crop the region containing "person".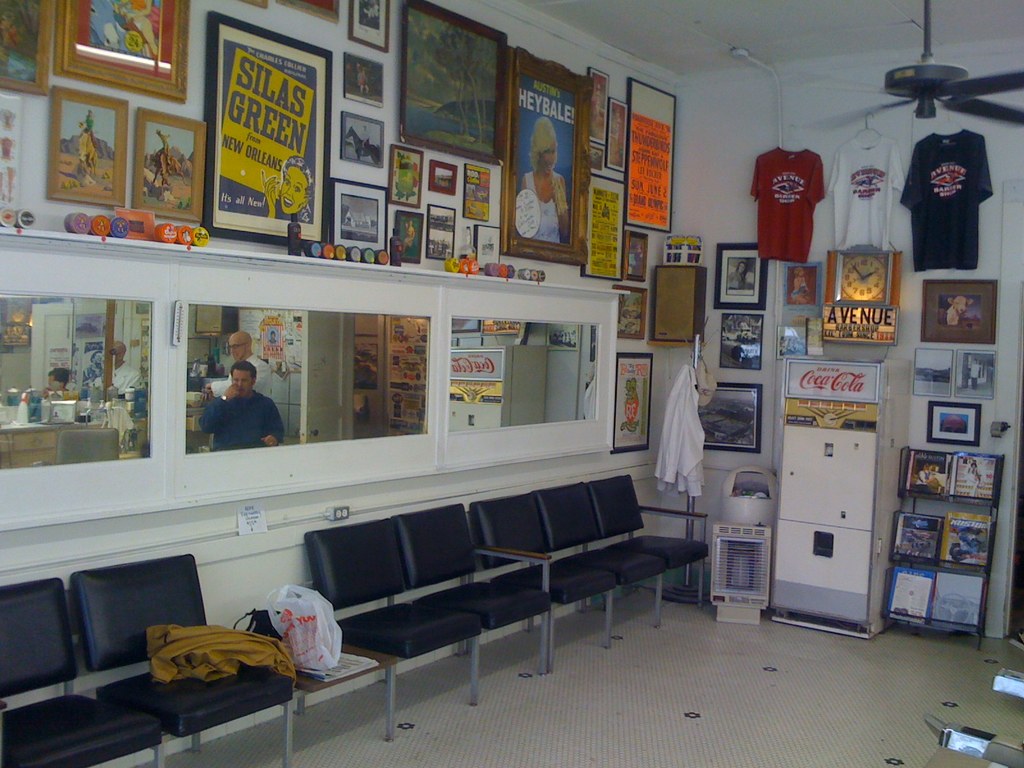
Crop region: Rect(196, 367, 294, 445).
